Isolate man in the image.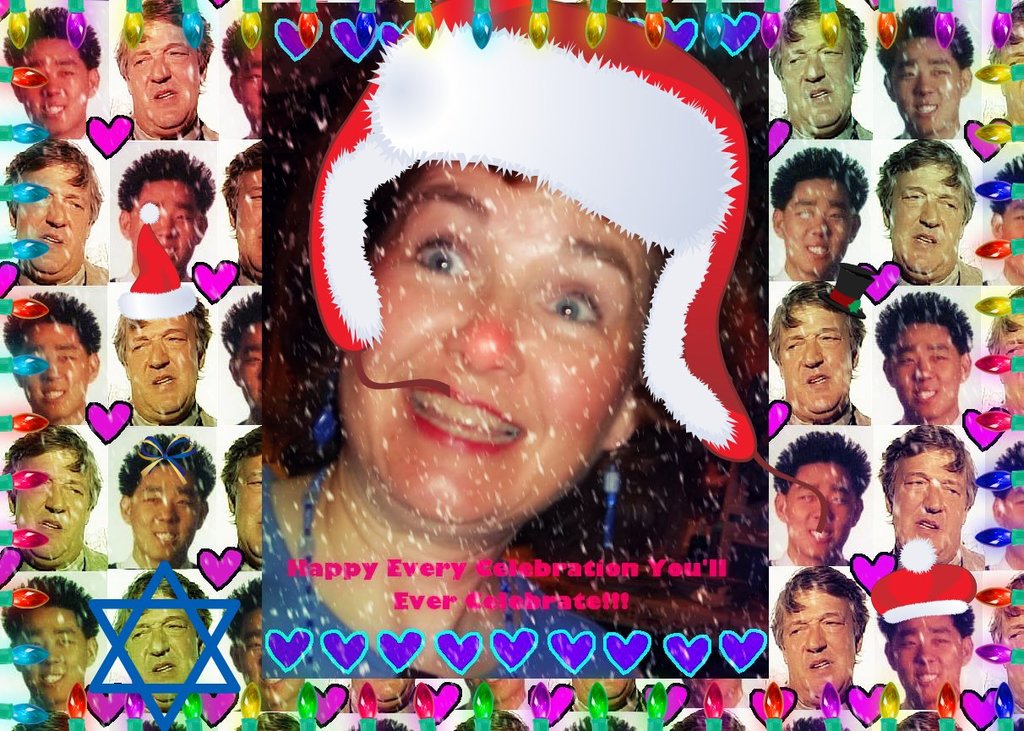
Isolated region: 225,434,264,568.
